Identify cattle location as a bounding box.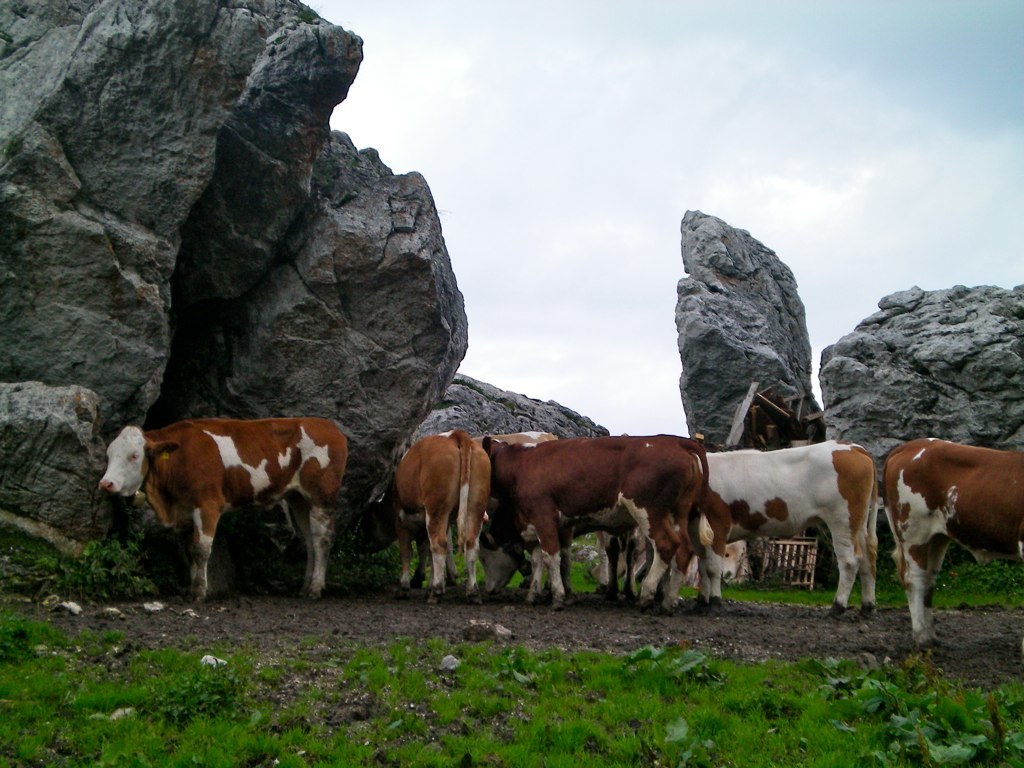
x1=888 y1=435 x2=1018 y2=645.
